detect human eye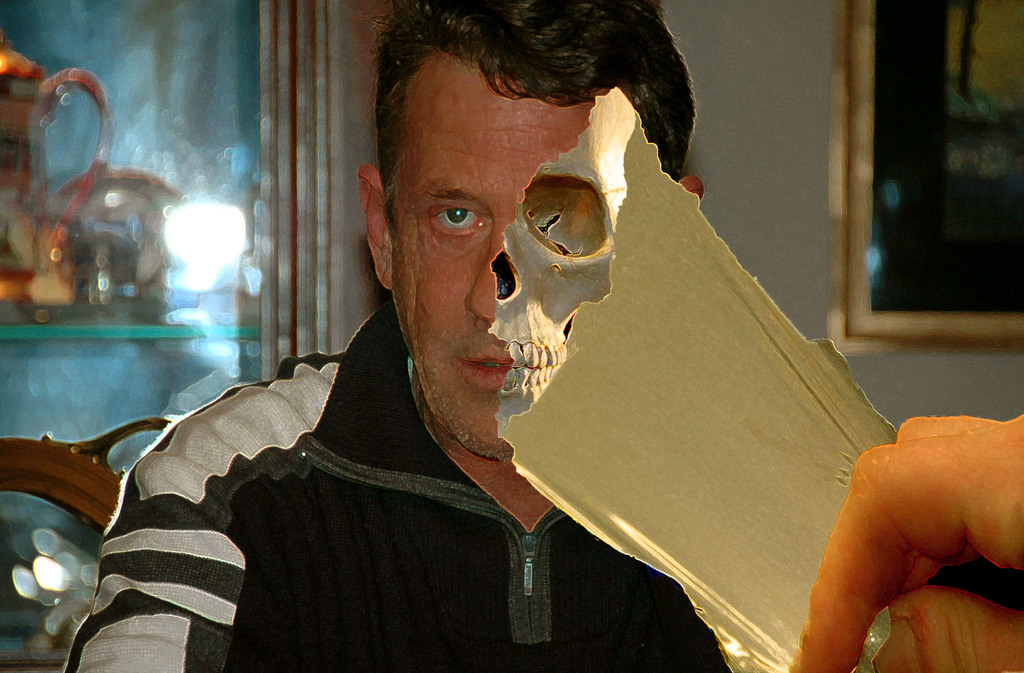
detection(412, 186, 490, 251)
